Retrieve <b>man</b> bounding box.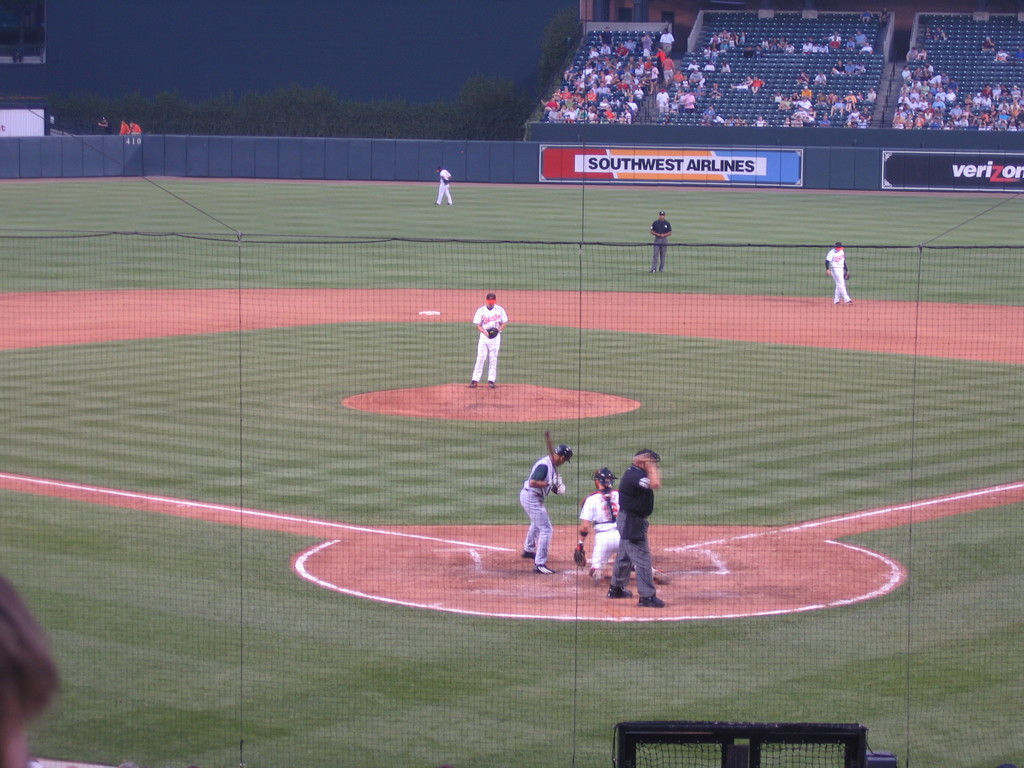
Bounding box: bbox=(858, 41, 872, 53).
